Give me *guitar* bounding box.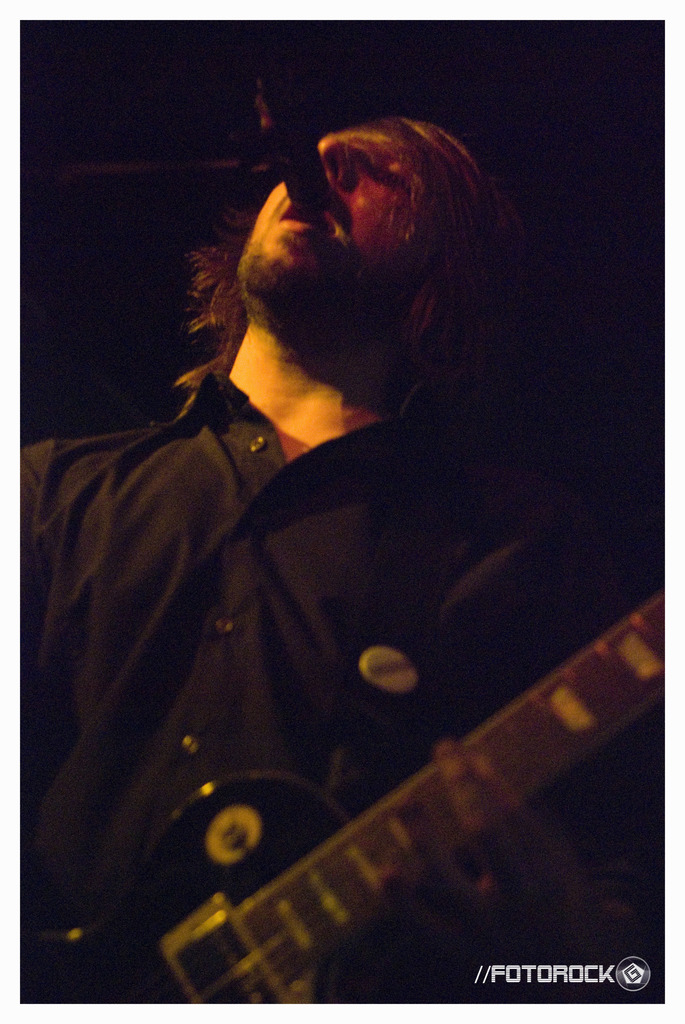
(x1=12, y1=596, x2=669, y2=1023).
